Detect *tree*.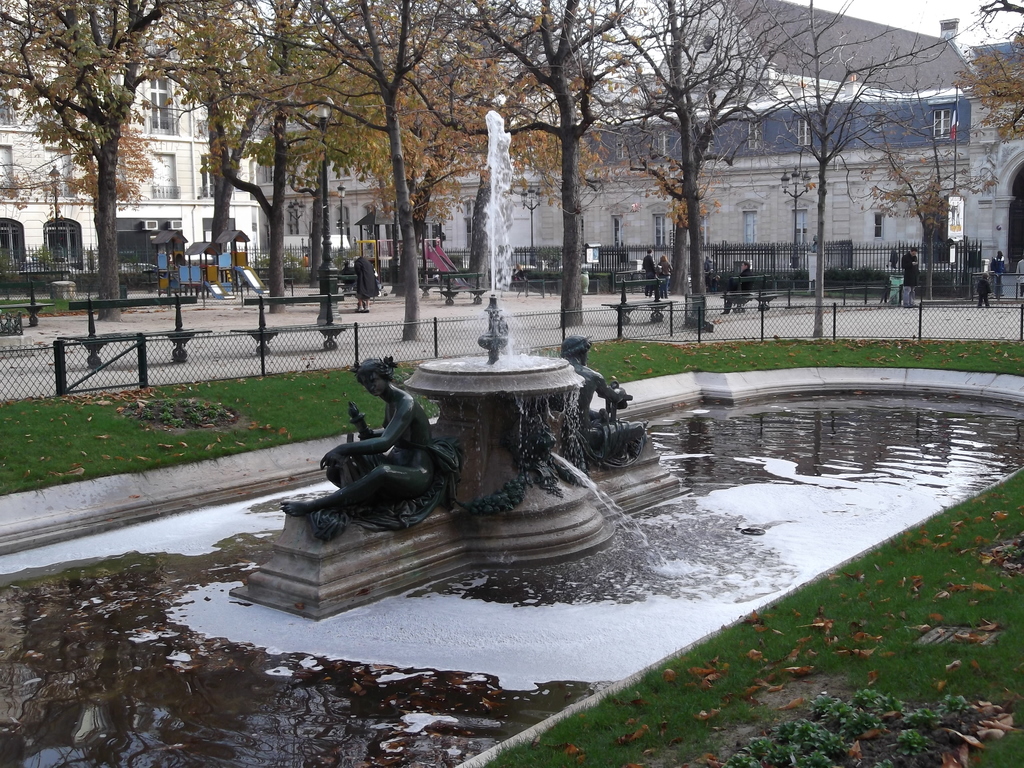
Detected at bbox=[266, 0, 408, 316].
